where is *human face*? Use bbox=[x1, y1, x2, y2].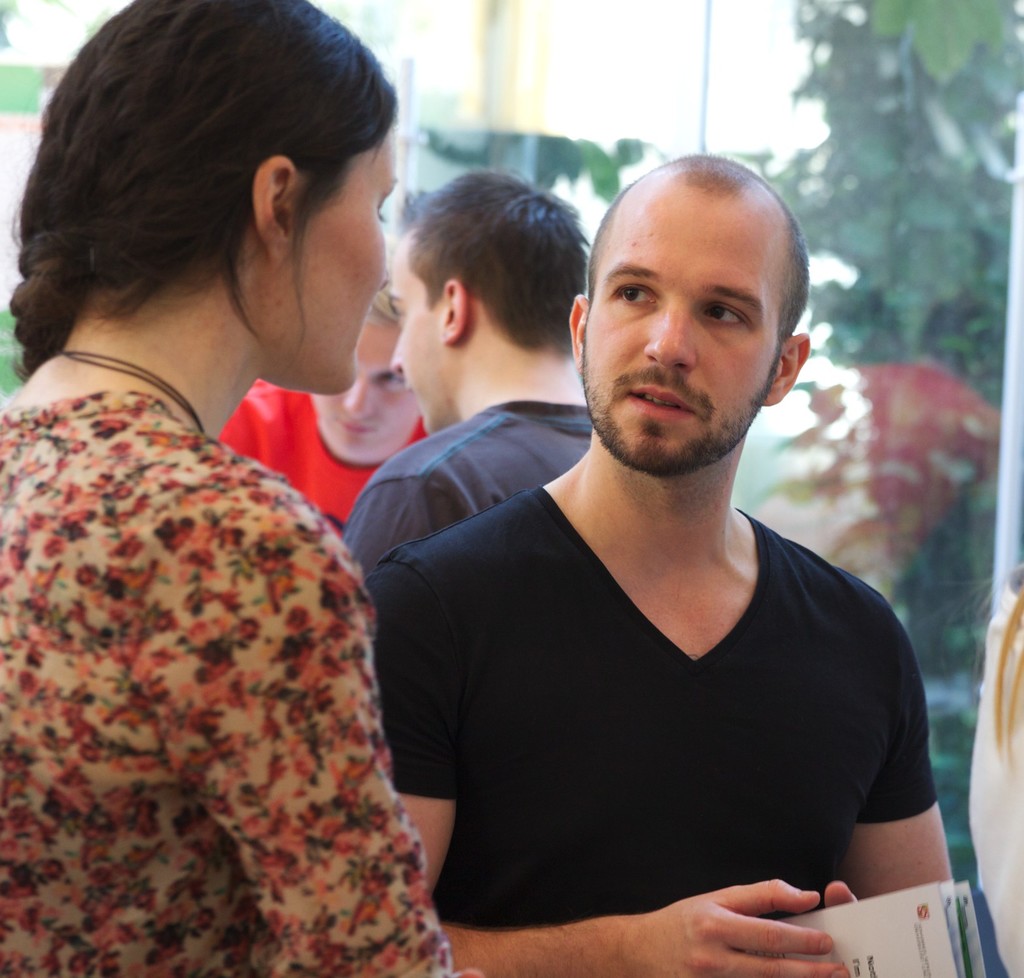
bbox=[580, 192, 768, 477].
